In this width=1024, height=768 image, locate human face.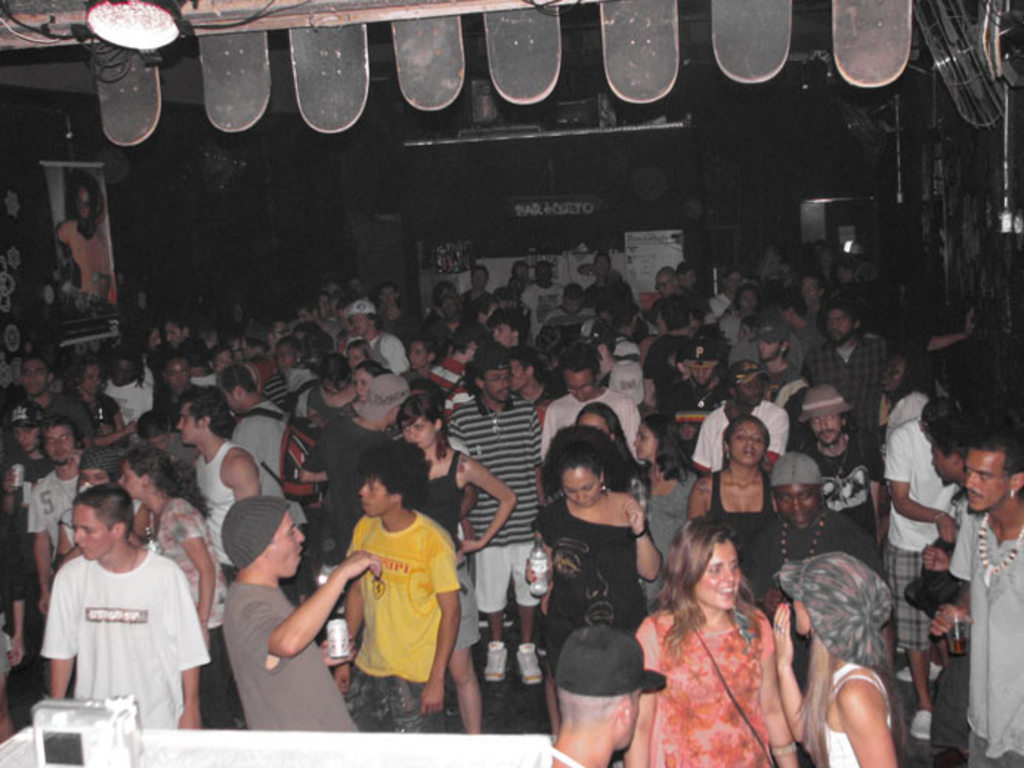
Bounding box: crop(269, 510, 306, 576).
